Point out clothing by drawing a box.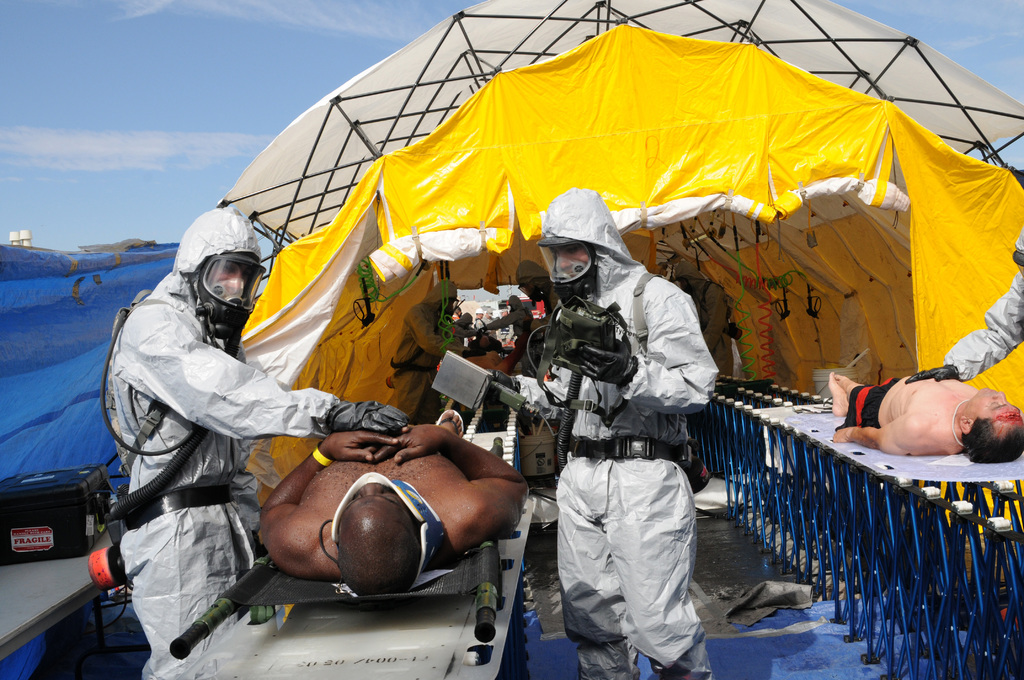
[x1=672, y1=260, x2=743, y2=375].
